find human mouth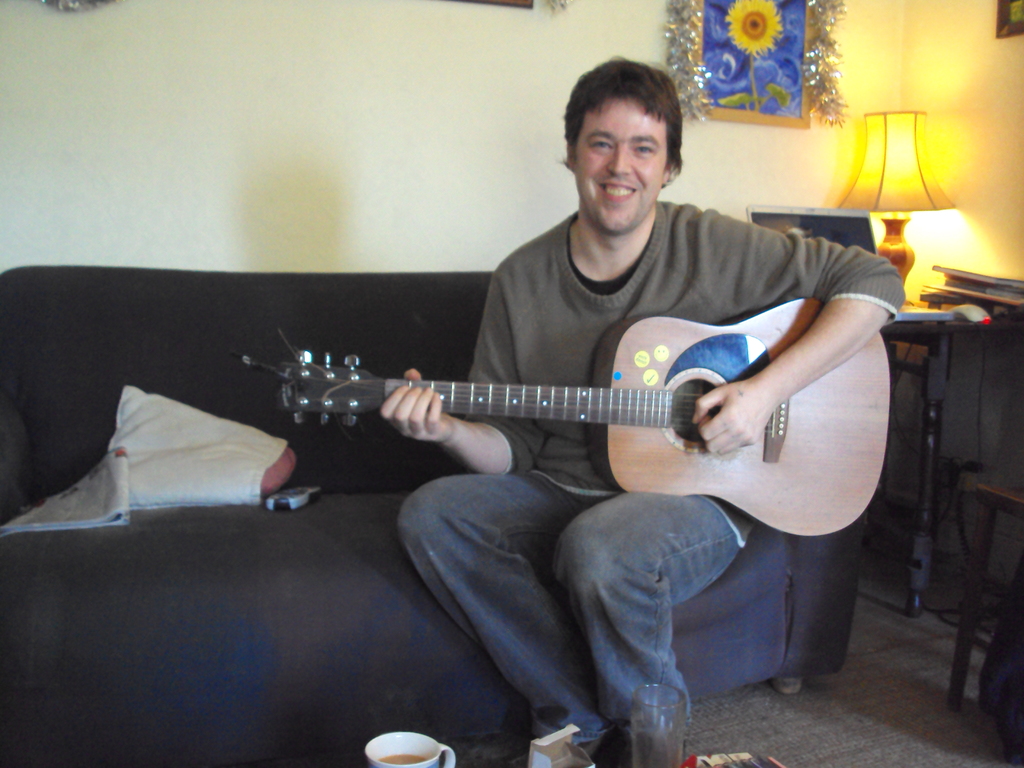
<box>599,179,637,200</box>
